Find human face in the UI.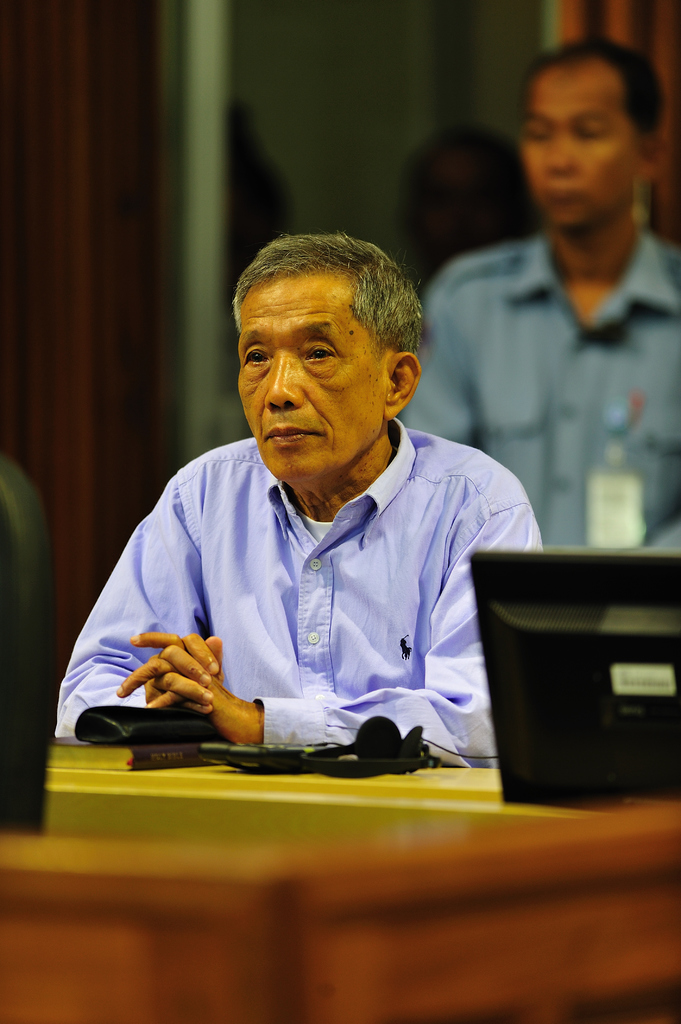
UI element at bbox(518, 75, 623, 246).
